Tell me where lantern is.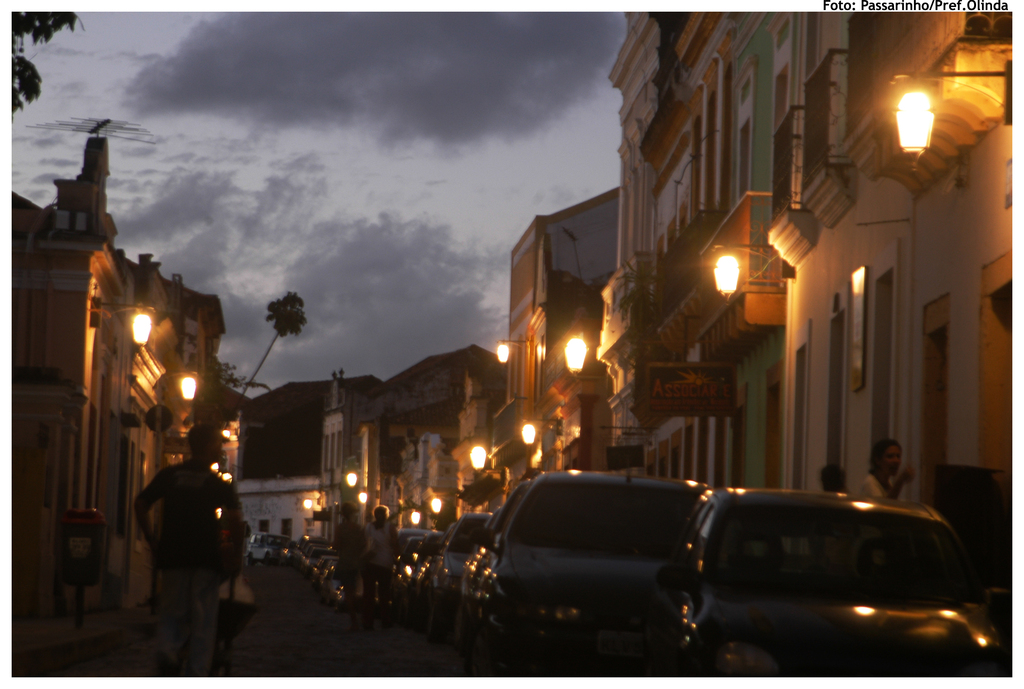
lantern is at bbox=(133, 312, 150, 346).
